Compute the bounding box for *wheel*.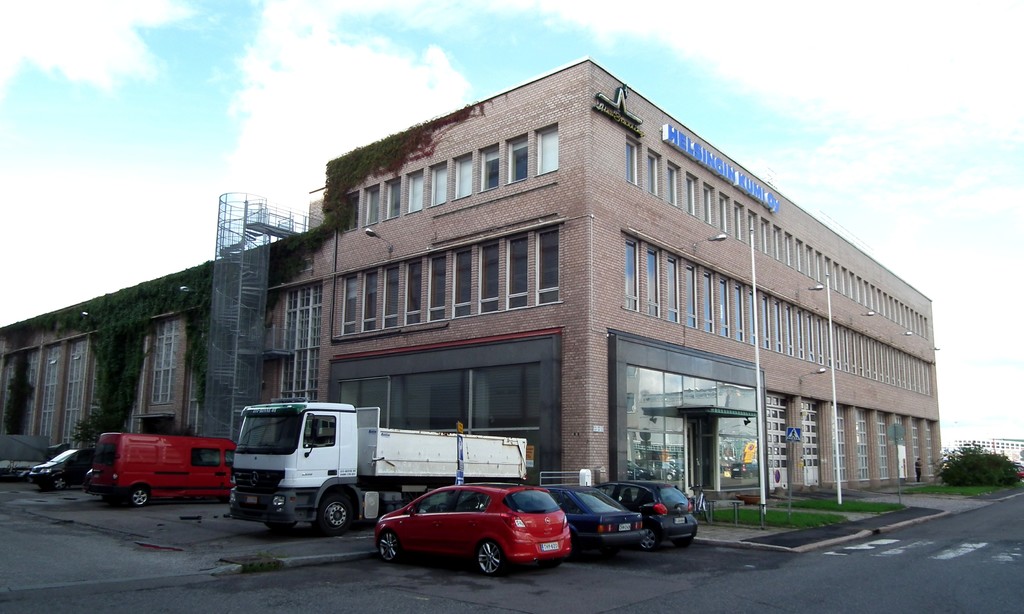
detection(474, 540, 506, 578).
